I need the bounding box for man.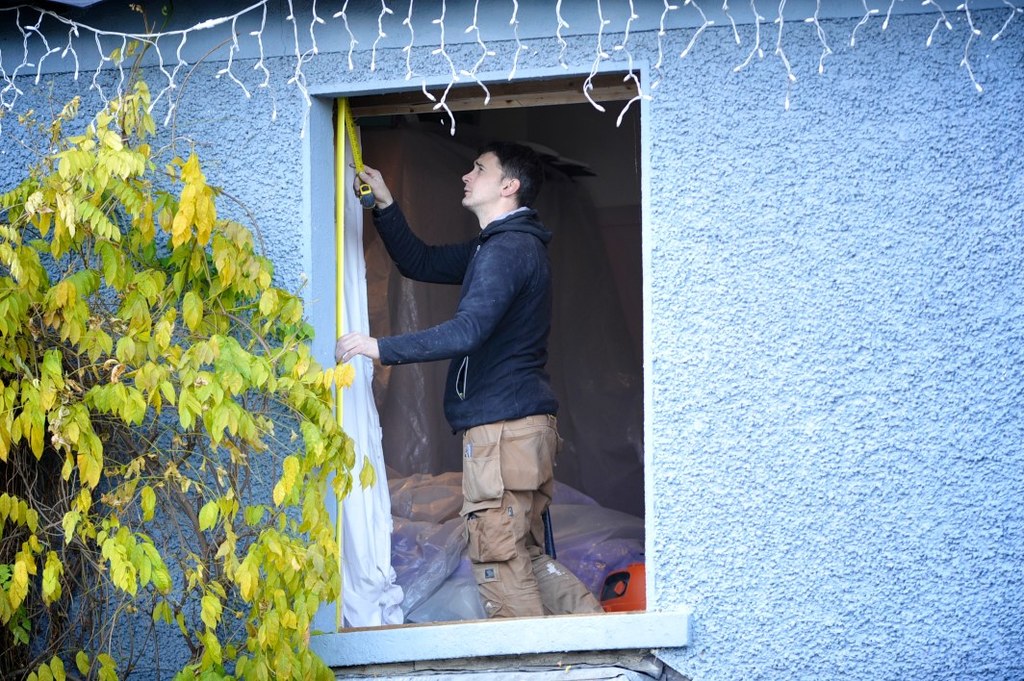
Here it is: 359, 124, 584, 609.
